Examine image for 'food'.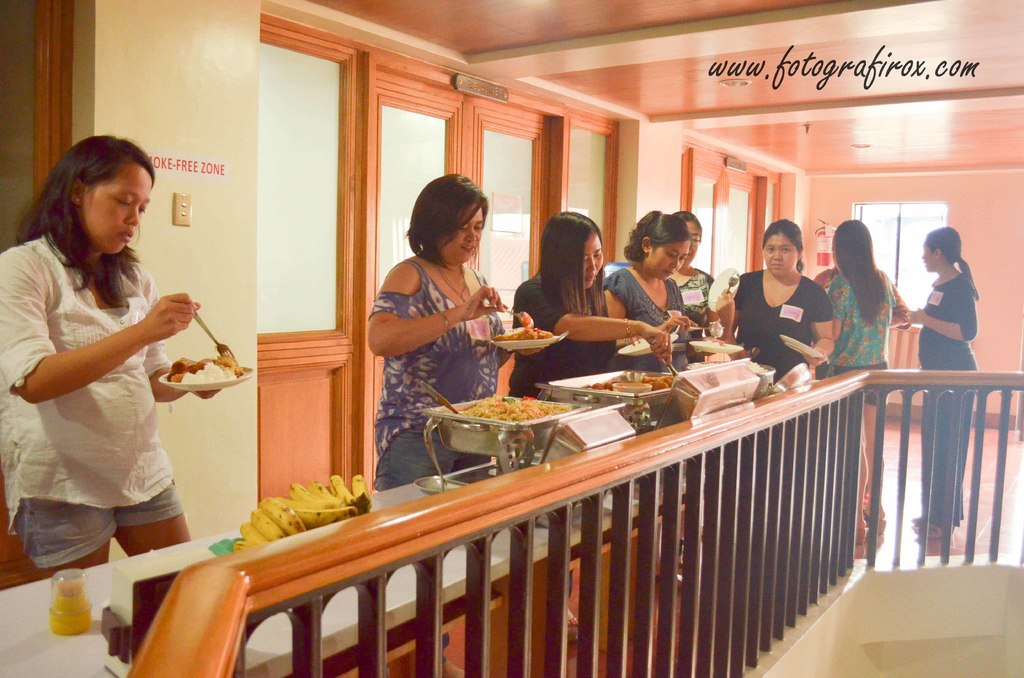
Examination result: bbox(163, 344, 241, 386).
